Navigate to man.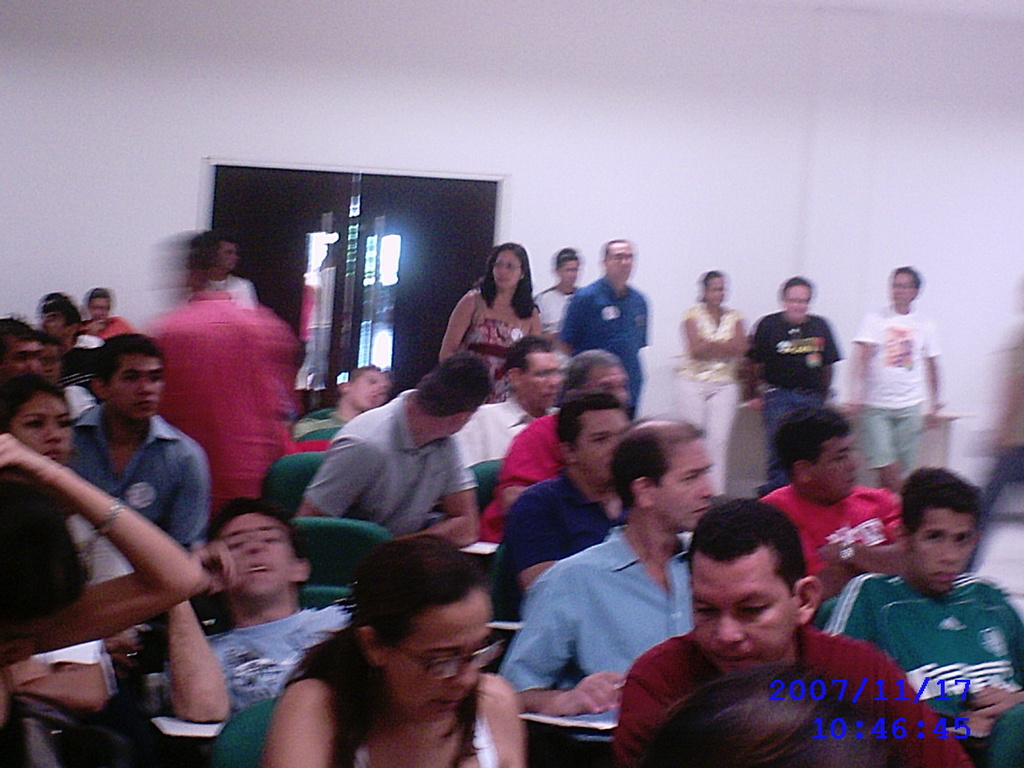
Navigation target: bbox=[0, 319, 40, 388].
